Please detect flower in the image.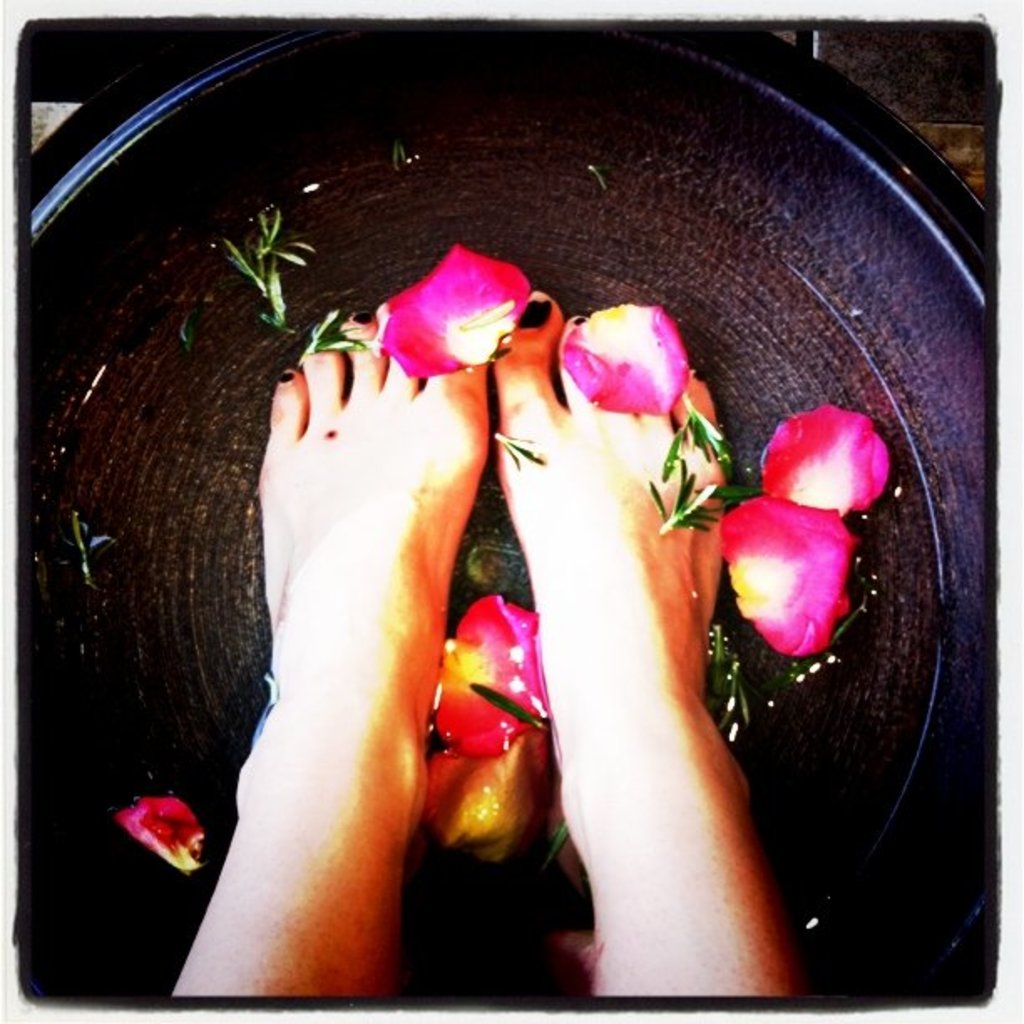
760 402 893 524.
